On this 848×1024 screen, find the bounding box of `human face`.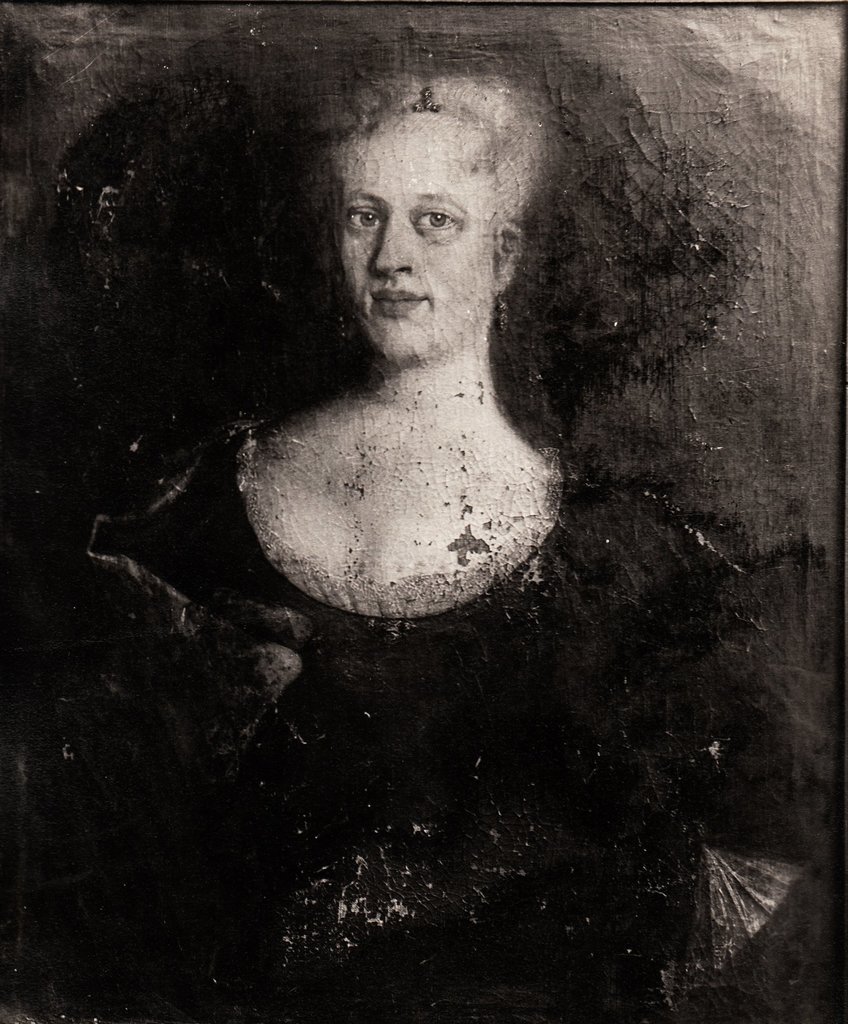
Bounding box: (339,127,491,363).
